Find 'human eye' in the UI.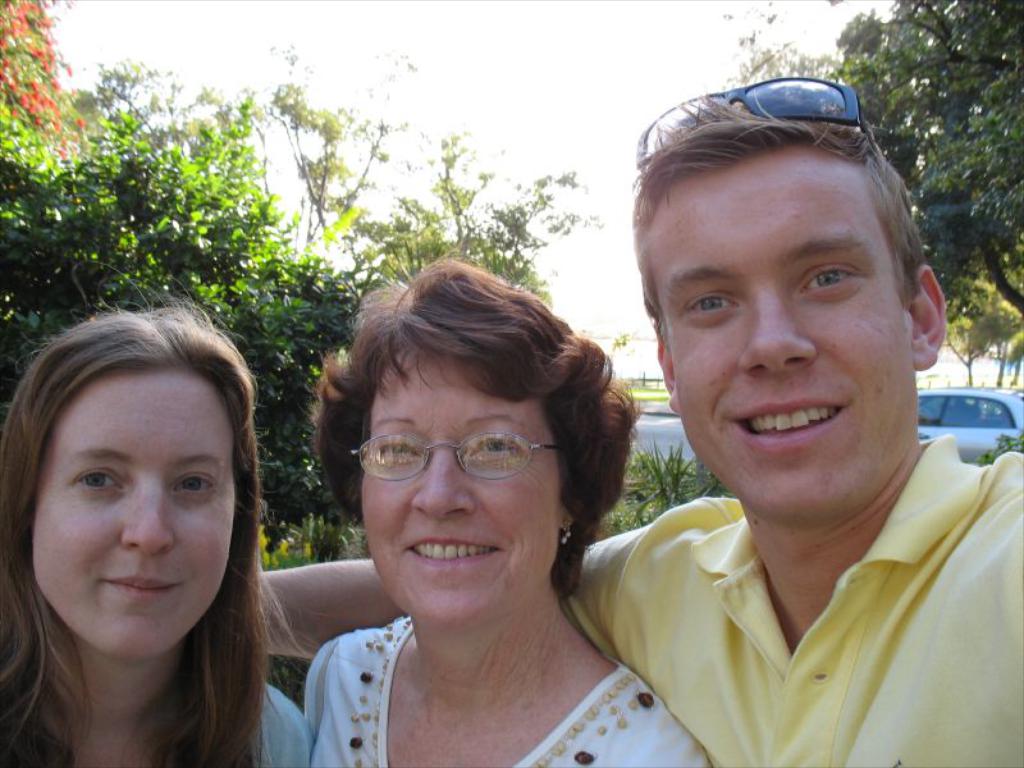
UI element at (677,284,744,317).
